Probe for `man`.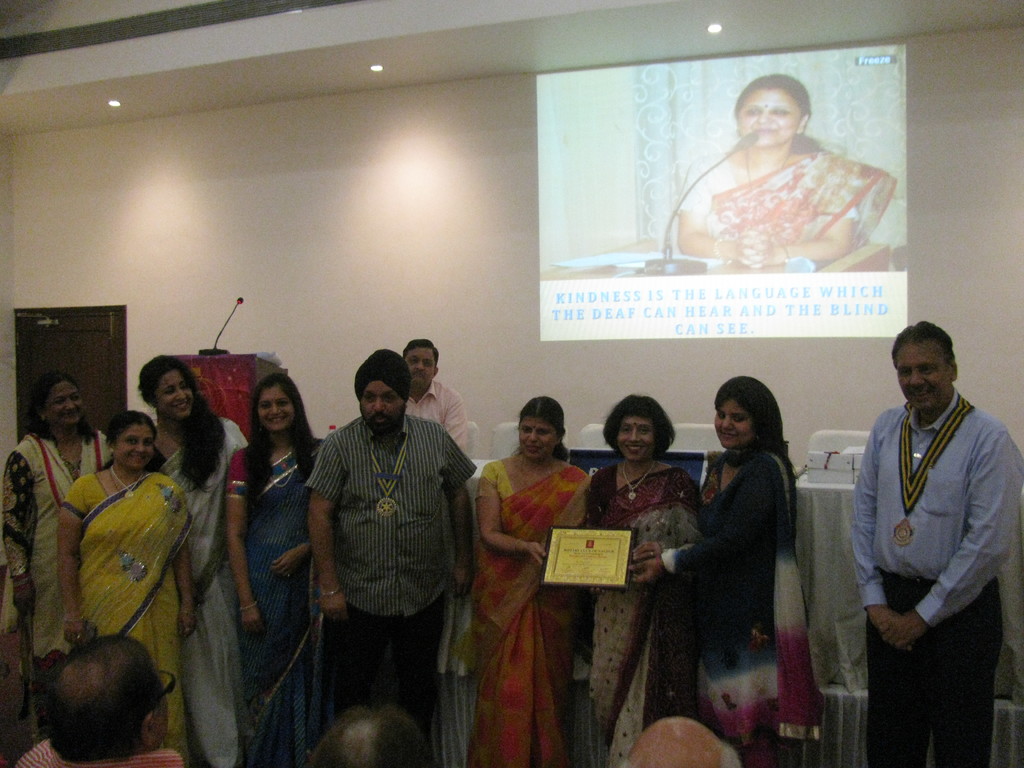
Probe result: Rect(12, 631, 186, 767).
